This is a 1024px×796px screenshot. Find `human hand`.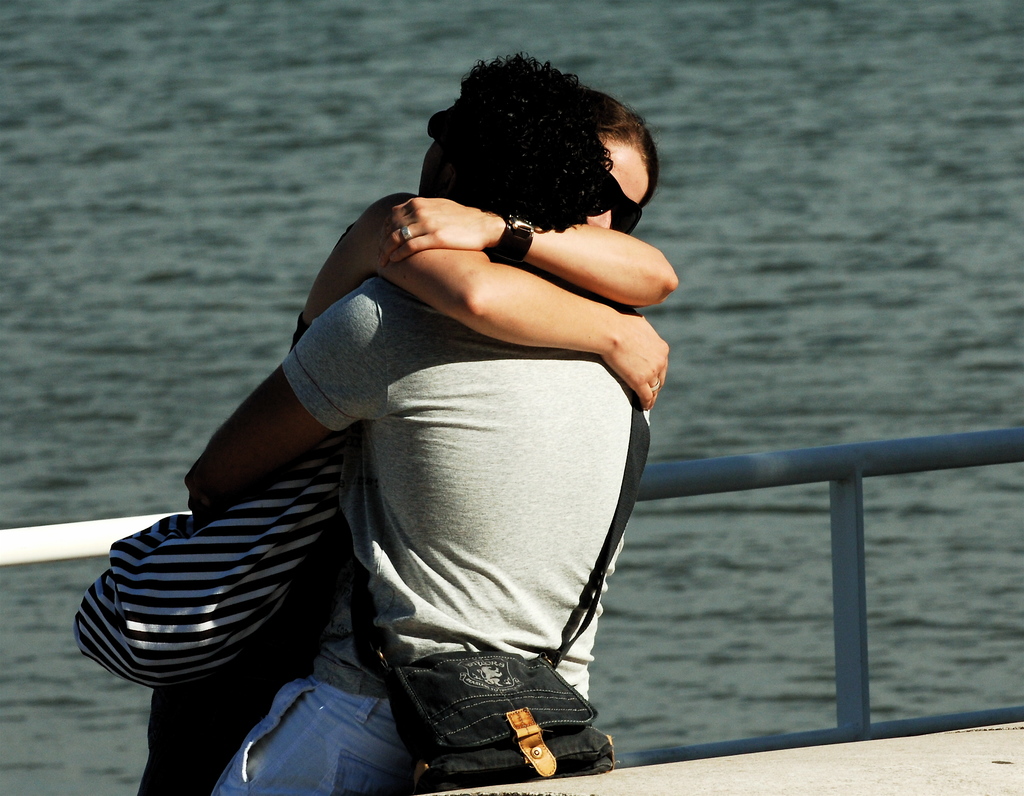
Bounding box: <bbox>600, 306, 671, 411</bbox>.
